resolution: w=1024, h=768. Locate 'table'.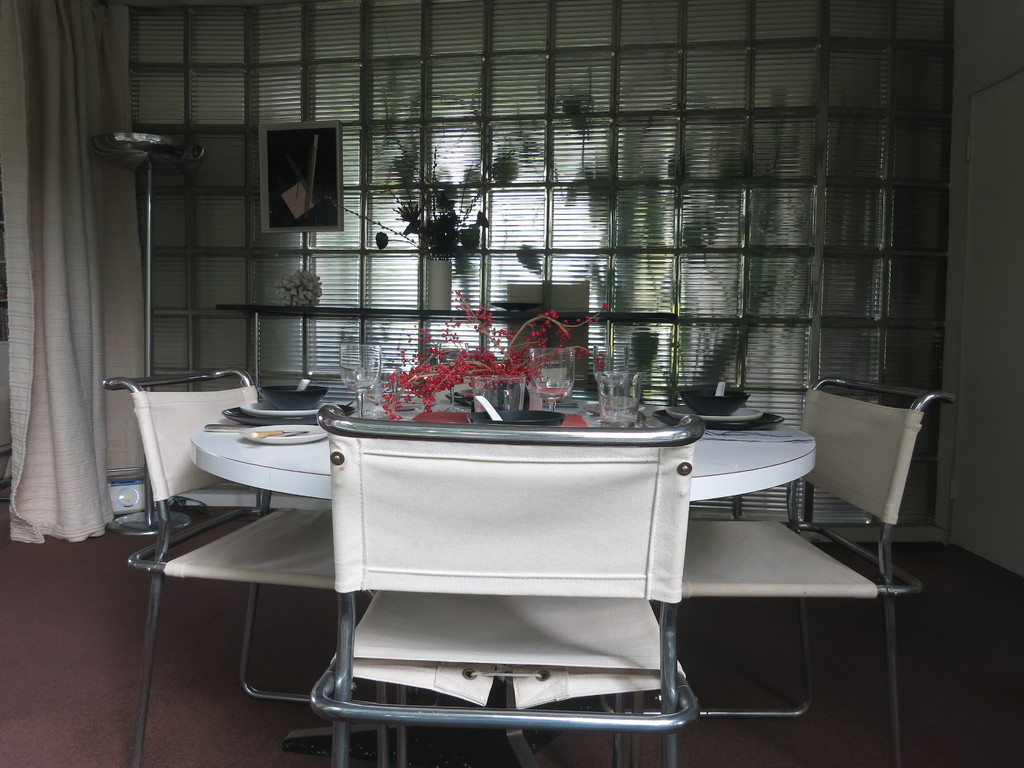
<box>205,418,769,742</box>.
